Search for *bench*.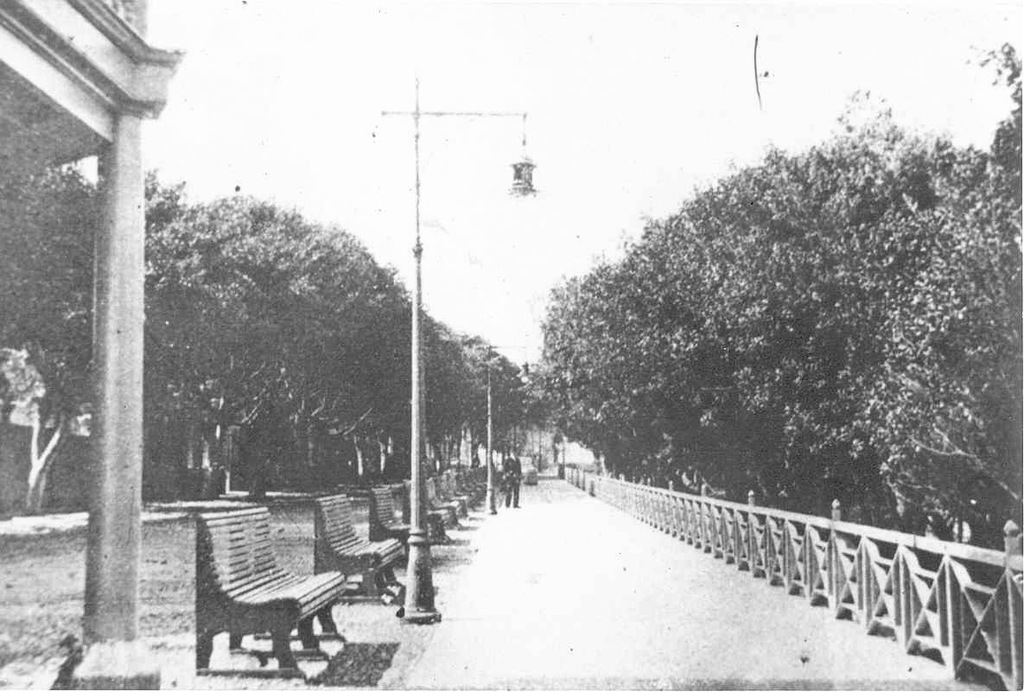
Found at box=[175, 508, 350, 669].
